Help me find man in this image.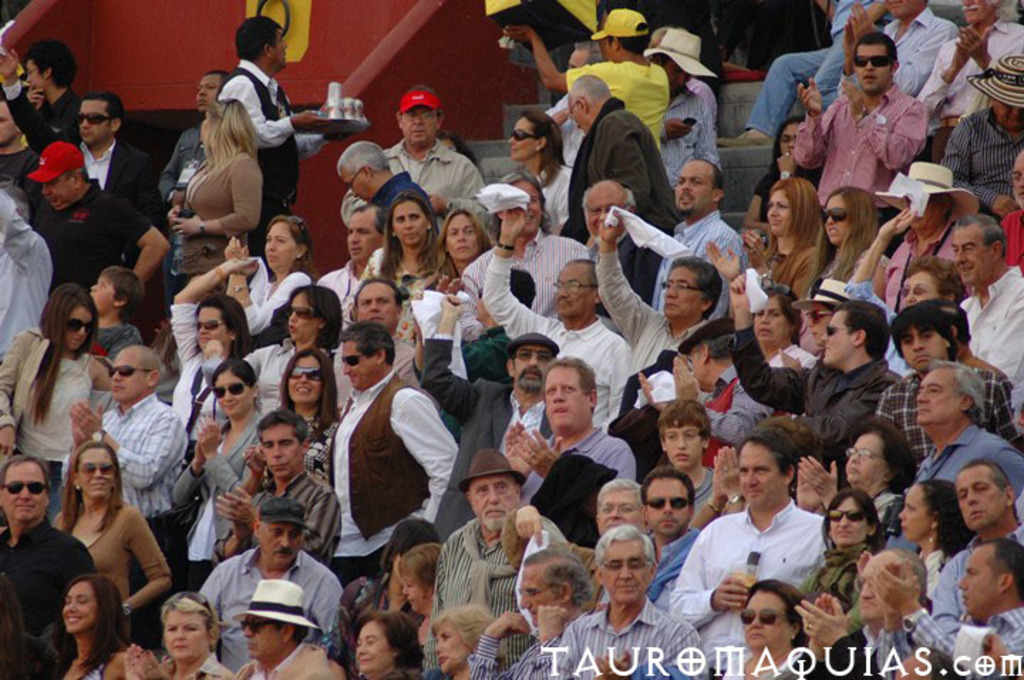
Found it: Rect(548, 521, 707, 679).
